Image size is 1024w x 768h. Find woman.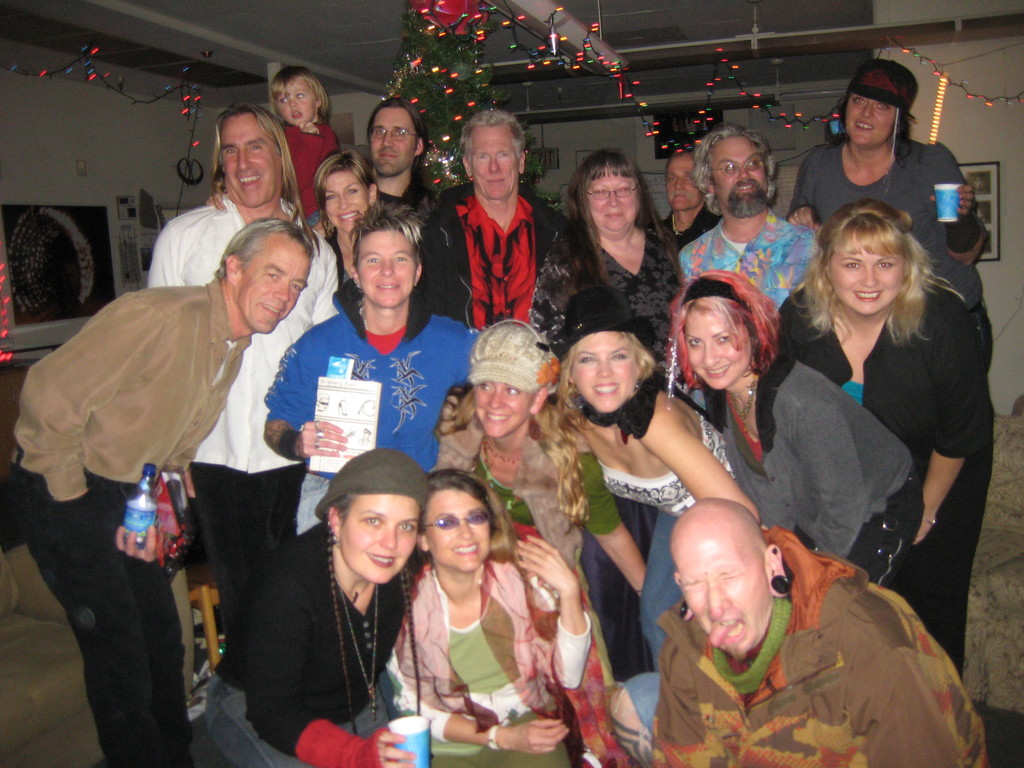
533:281:752:707.
